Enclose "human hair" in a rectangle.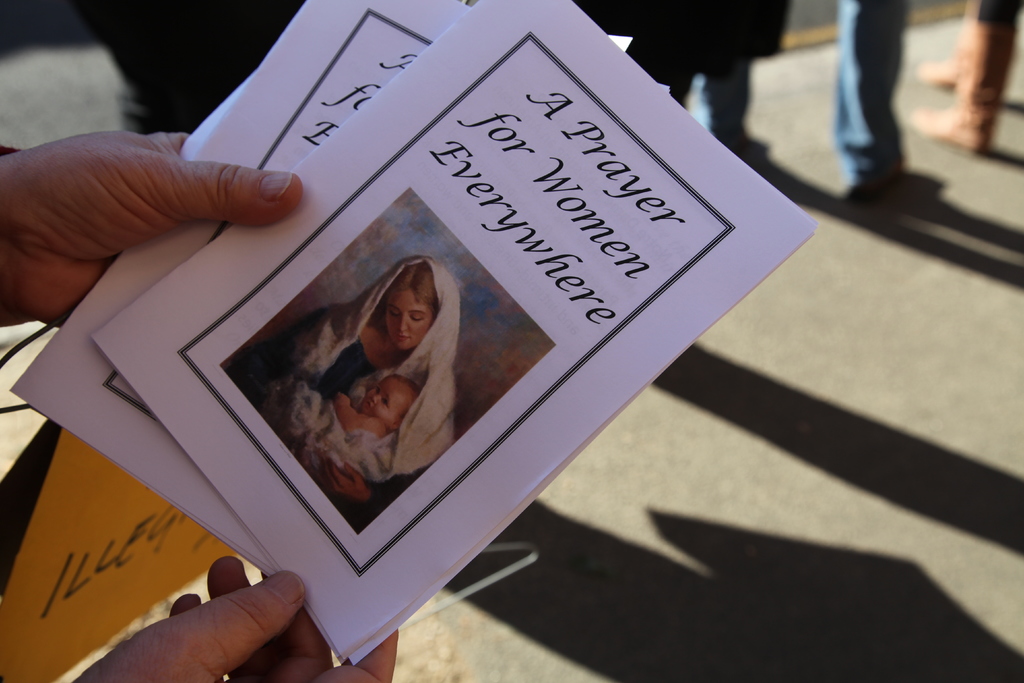
locate(391, 265, 439, 304).
